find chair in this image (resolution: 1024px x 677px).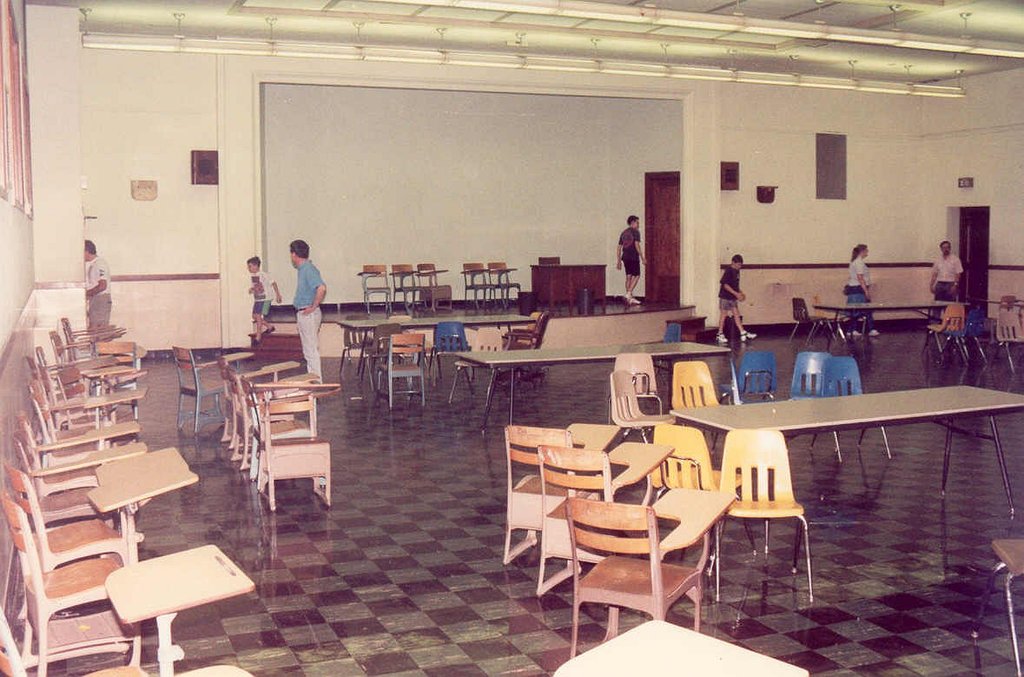
[left=413, top=259, right=453, bottom=312].
